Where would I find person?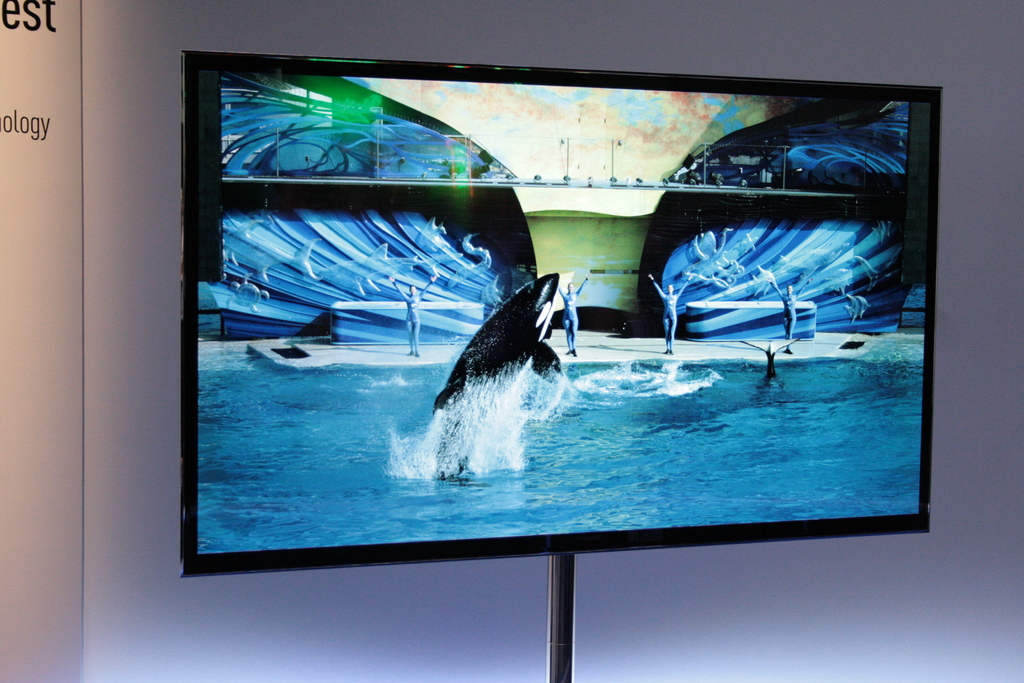
At 771/281/812/356.
